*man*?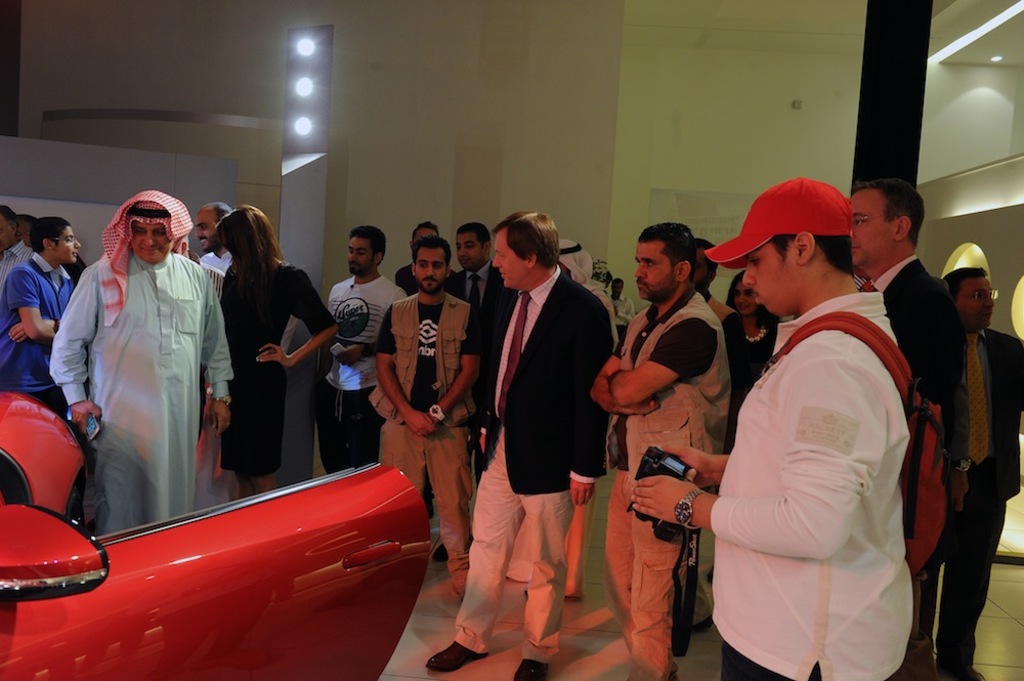
x1=422 y1=205 x2=614 y2=680
